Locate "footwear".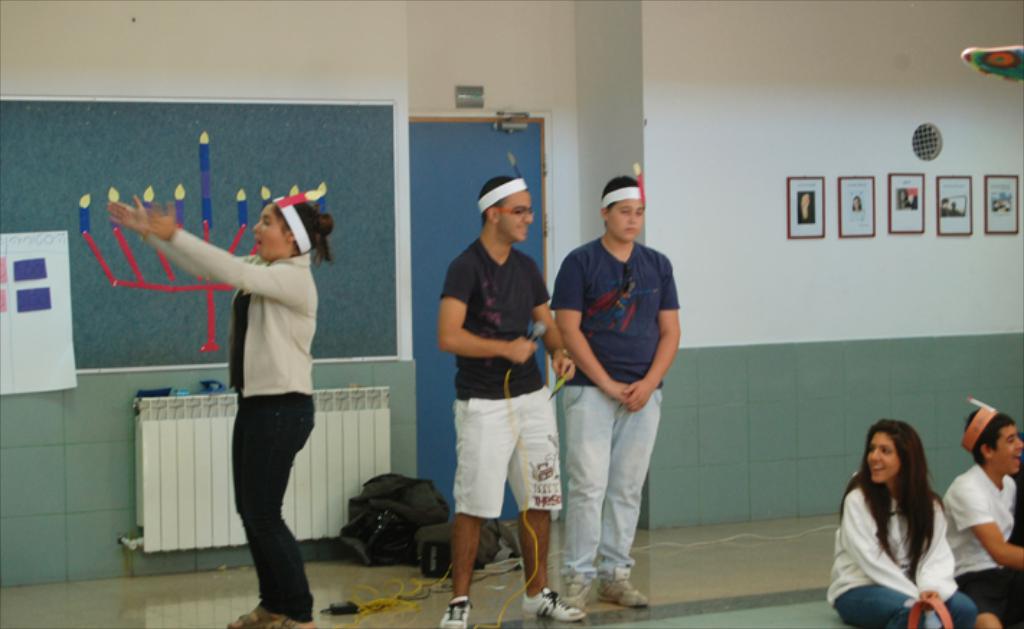
Bounding box: [left=596, top=574, right=651, bottom=606].
